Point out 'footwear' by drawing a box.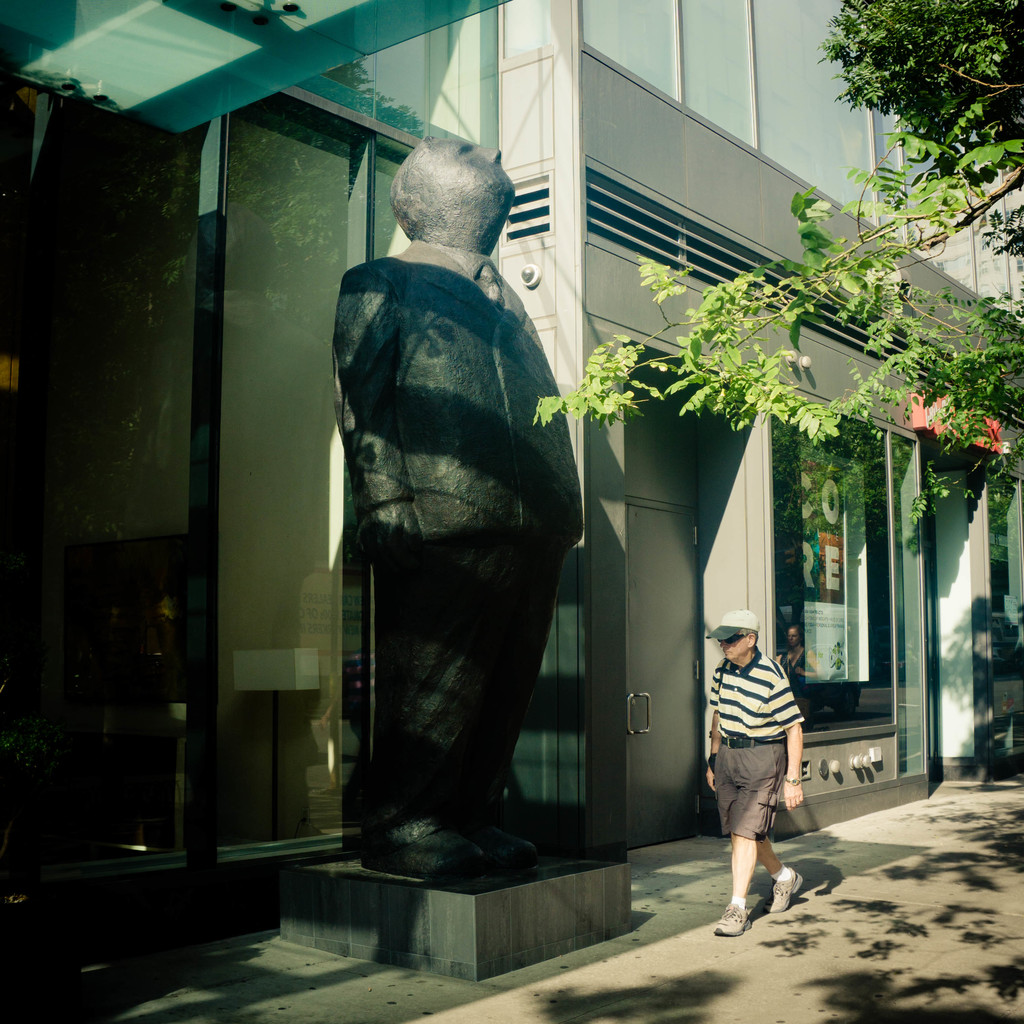
(762, 867, 802, 913).
